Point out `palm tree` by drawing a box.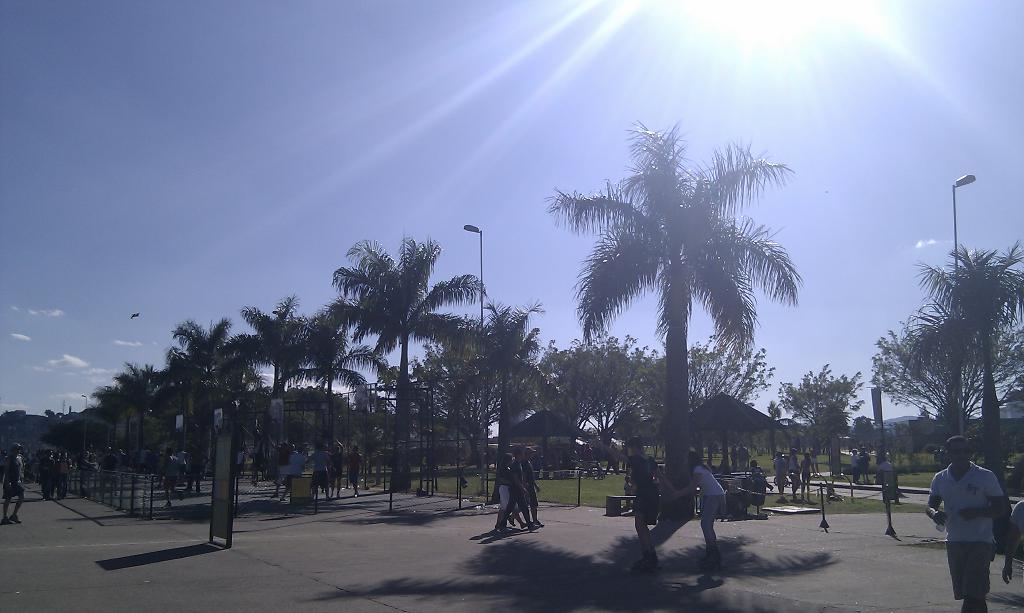
<bbox>543, 108, 812, 514</bbox>.
